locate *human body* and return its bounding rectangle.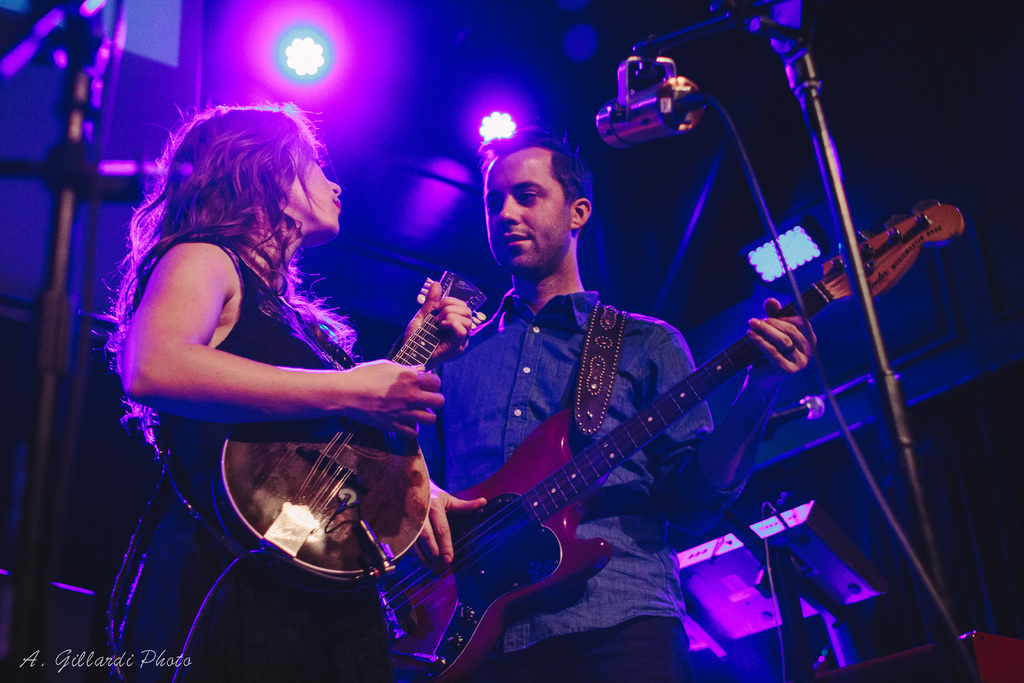
region(137, 144, 464, 647).
